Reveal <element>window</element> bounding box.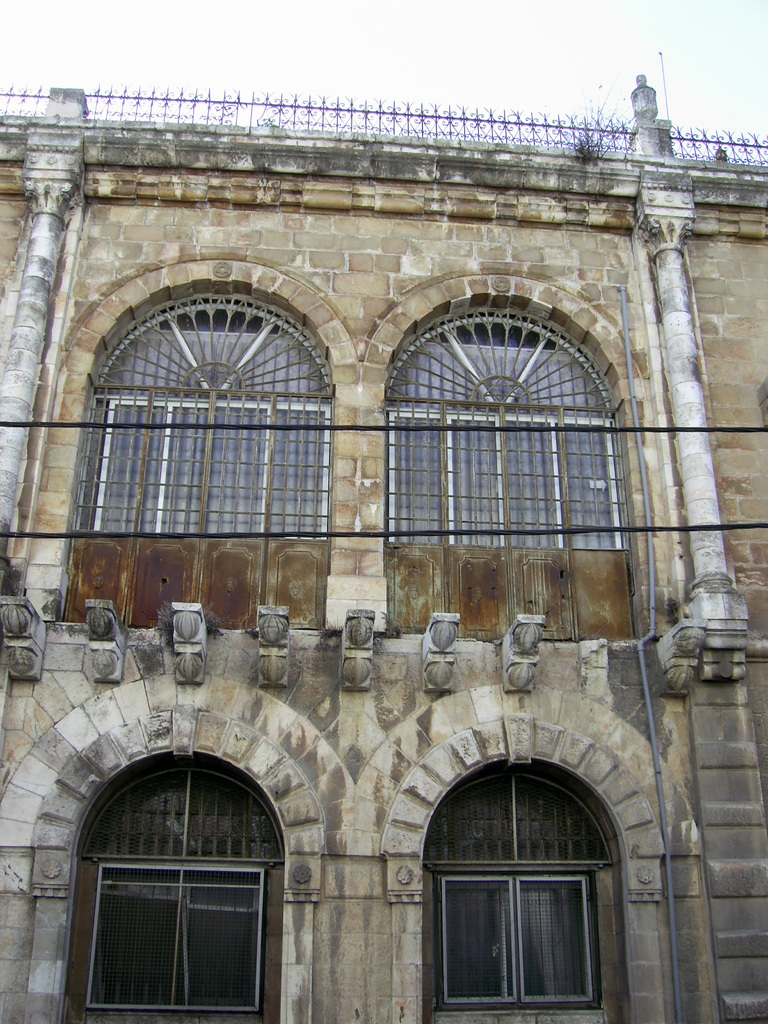
Revealed: [68, 751, 282, 1023].
